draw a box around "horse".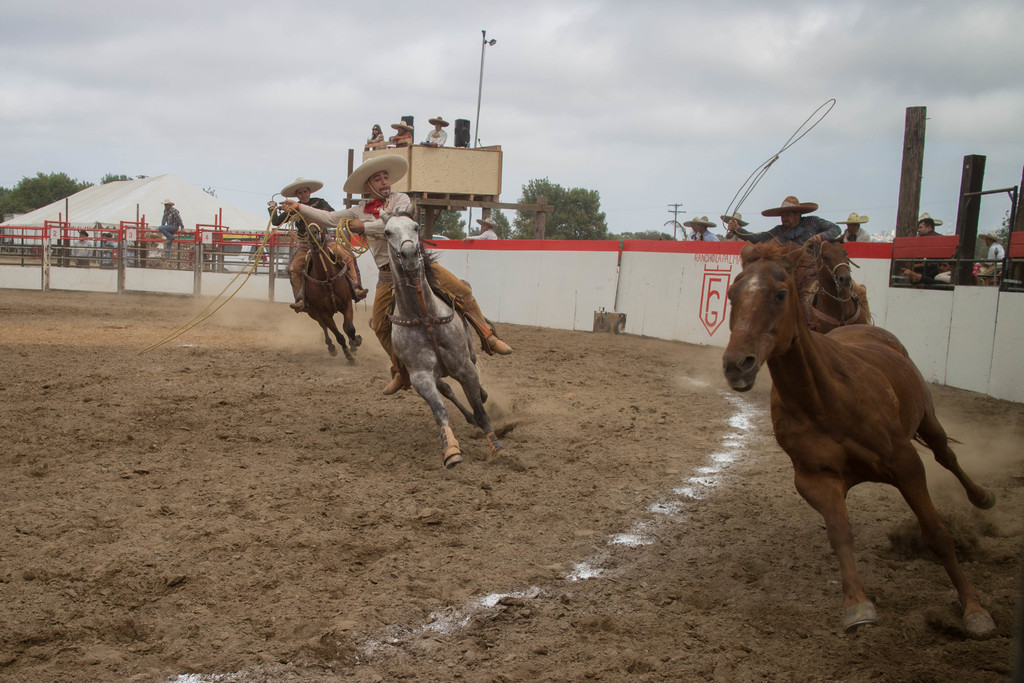
[left=300, top=202, right=367, bottom=367].
